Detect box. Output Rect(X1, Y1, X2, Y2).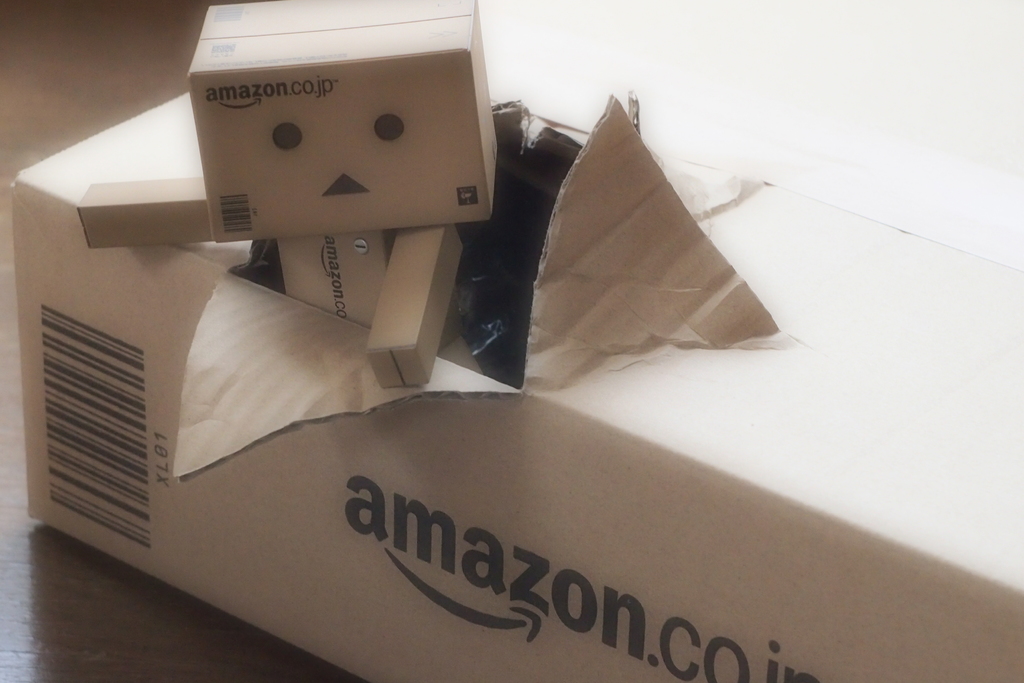
Rect(5, 85, 1023, 682).
